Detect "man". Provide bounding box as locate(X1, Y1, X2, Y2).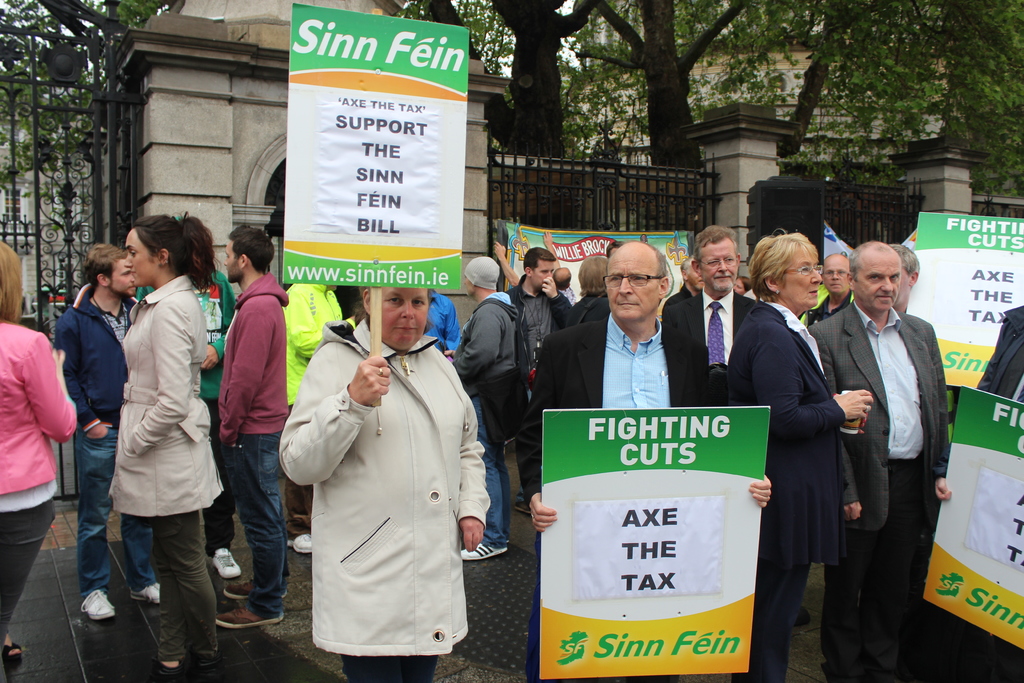
locate(795, 241, 945, 682).
